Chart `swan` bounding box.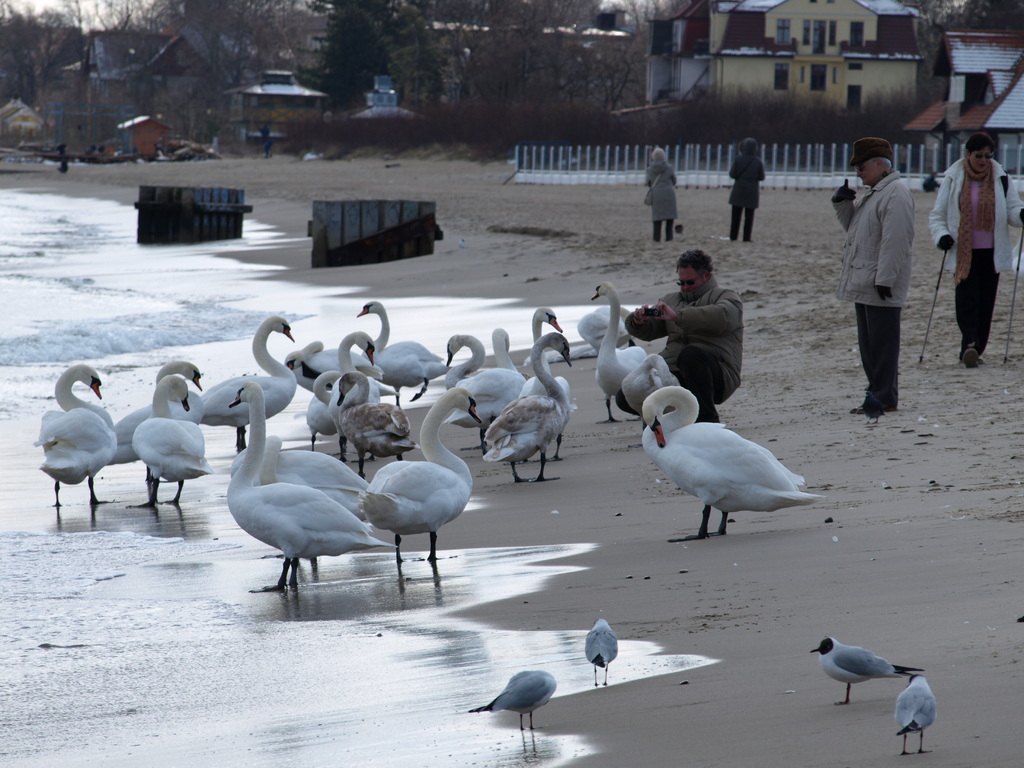
Charted: rect(525, 305, 574, 478).
